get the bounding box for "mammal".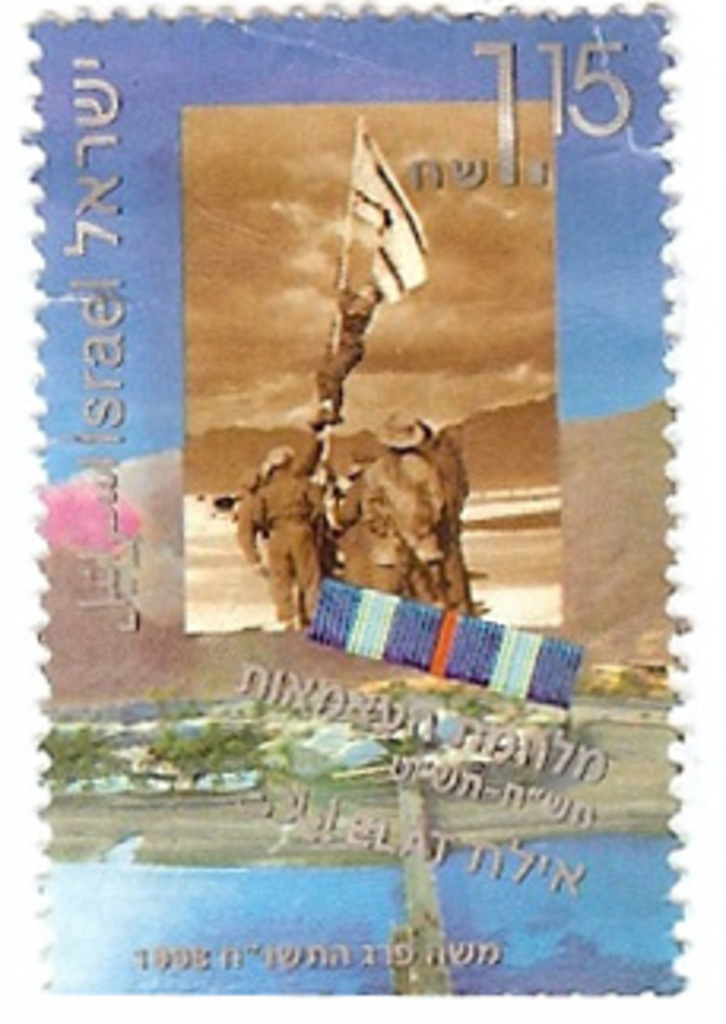
x1=257 y1=450 x2=320 y2=625.
